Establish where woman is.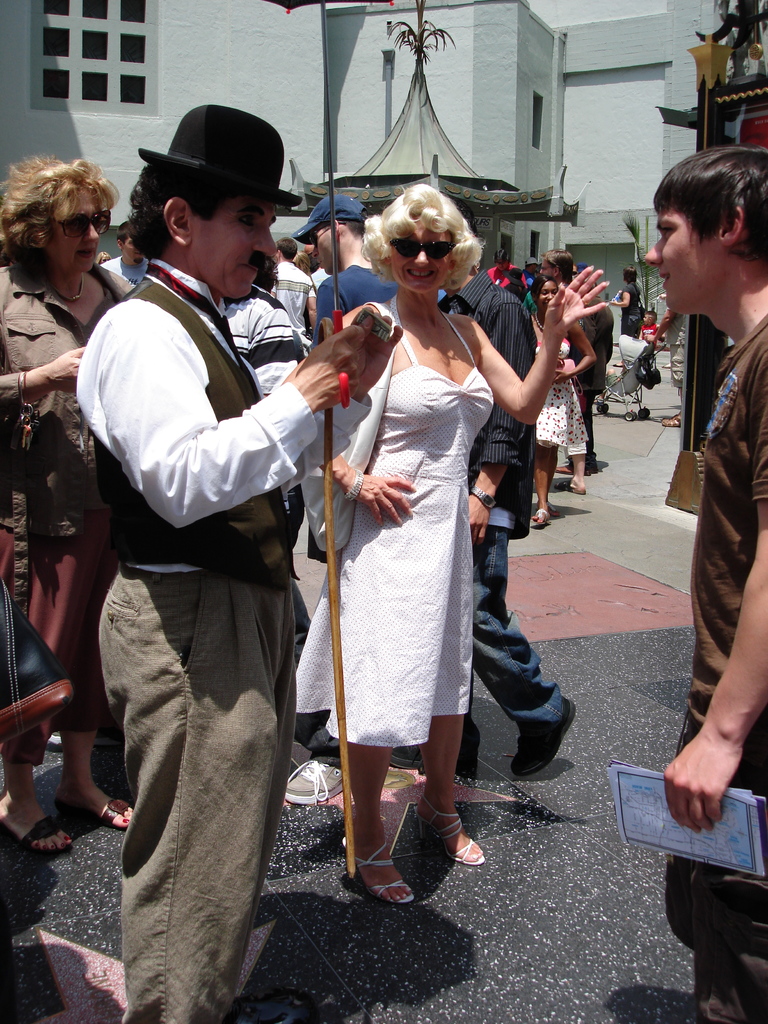
Established at bbox=[609, 266, 644, 340].
